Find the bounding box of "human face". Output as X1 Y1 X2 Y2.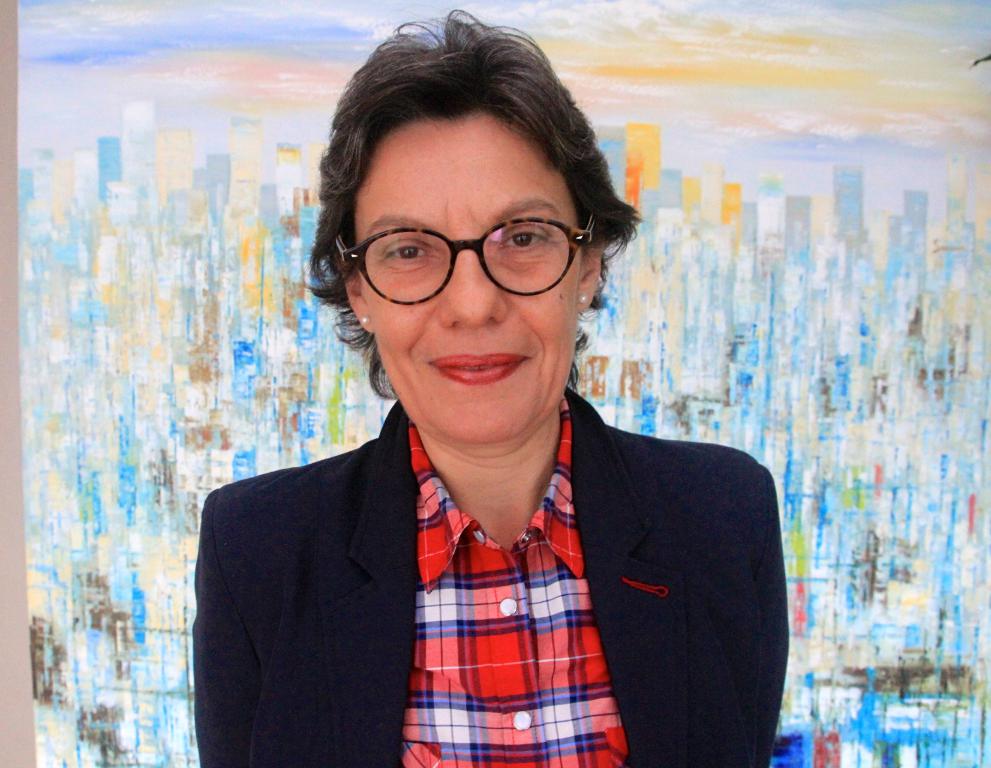
345 121 590 450.
